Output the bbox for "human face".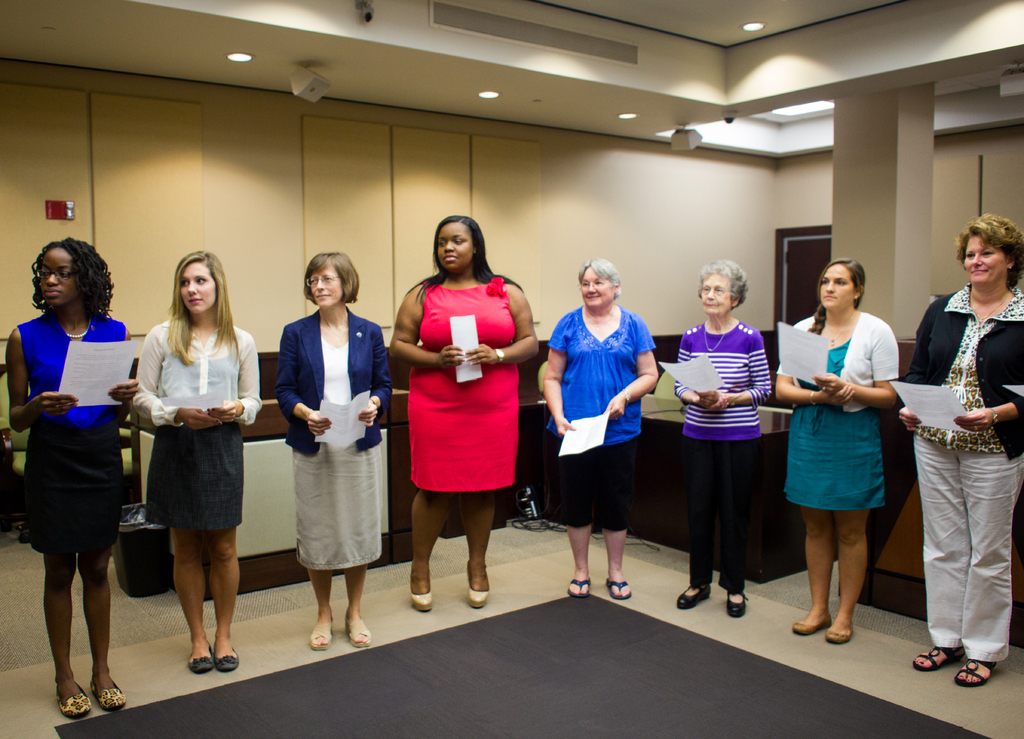
<box>822,266,852,312</box>.
